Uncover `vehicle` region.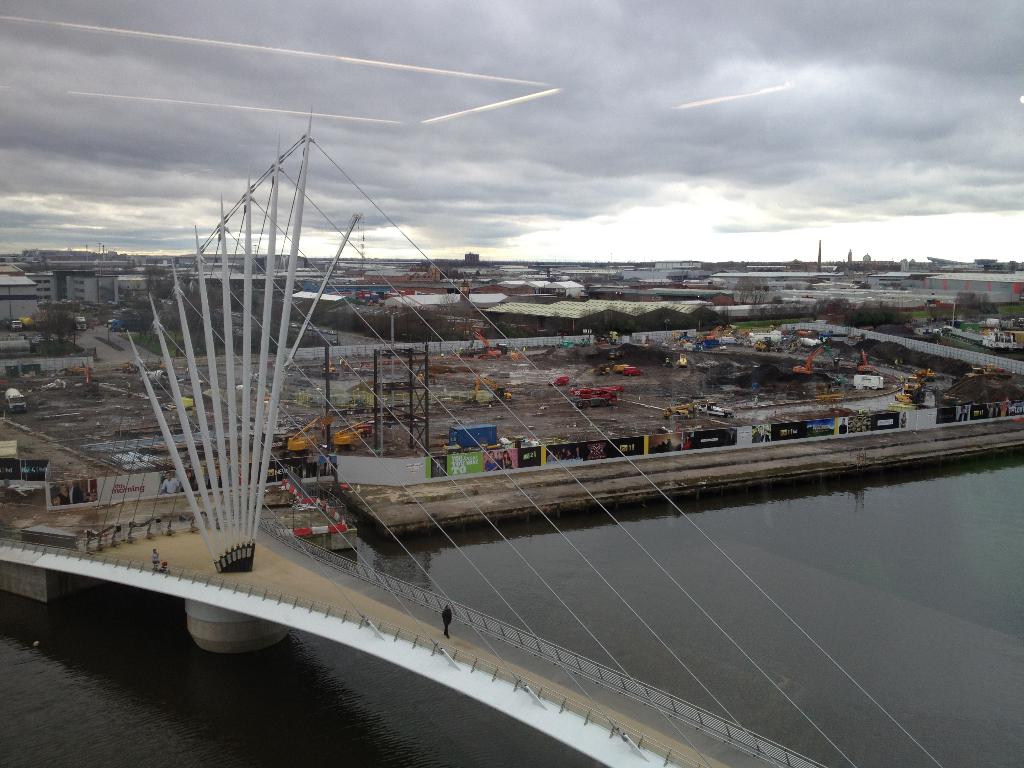
Uncovered: bbox(748, 331, 782, 347).
